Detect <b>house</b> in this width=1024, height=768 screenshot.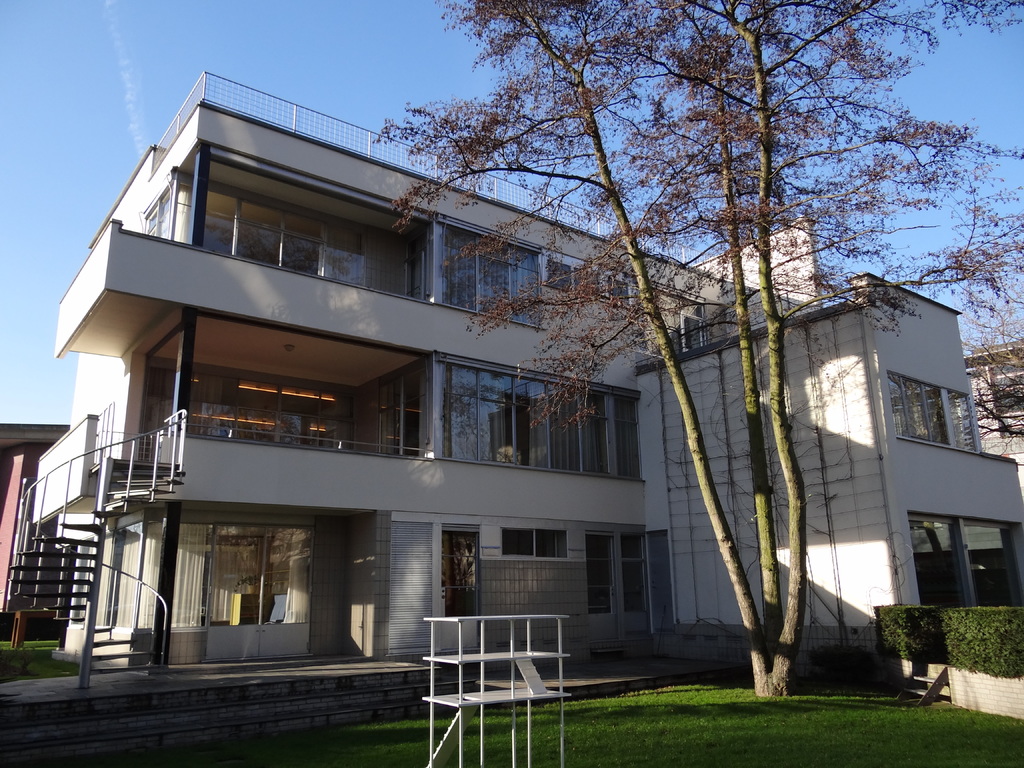
Detection: (0, 419, 74, 630).
